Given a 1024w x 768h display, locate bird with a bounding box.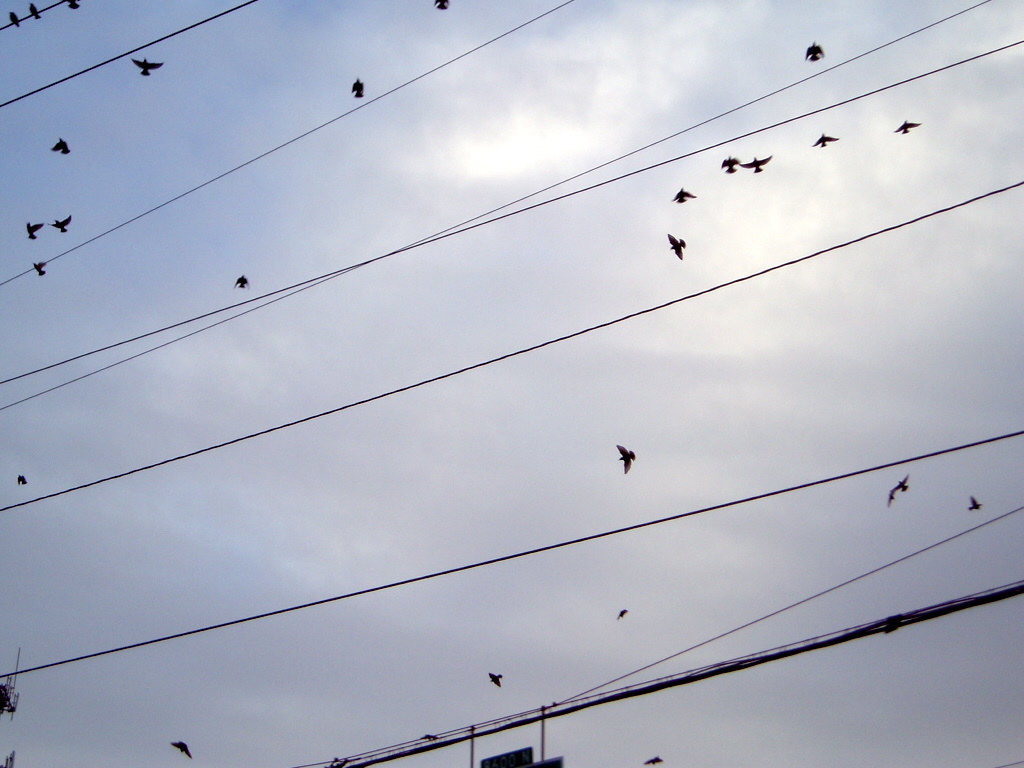
Located: locate(676, 184, 693, 203).
